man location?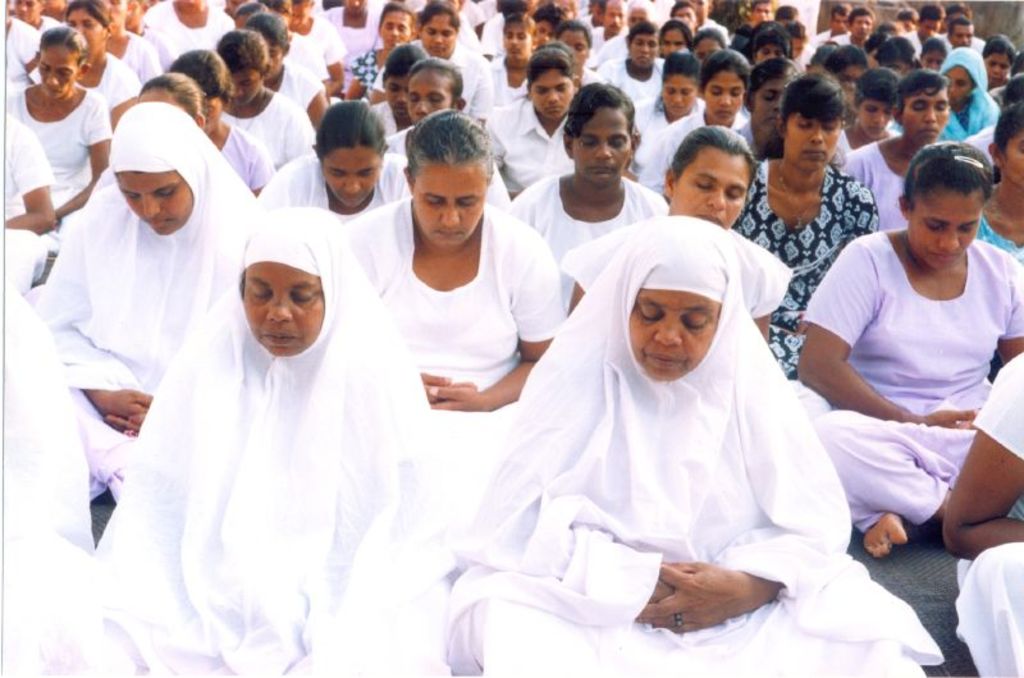
pyautogui.locateOnScreen(947, 13, 975, 46)
